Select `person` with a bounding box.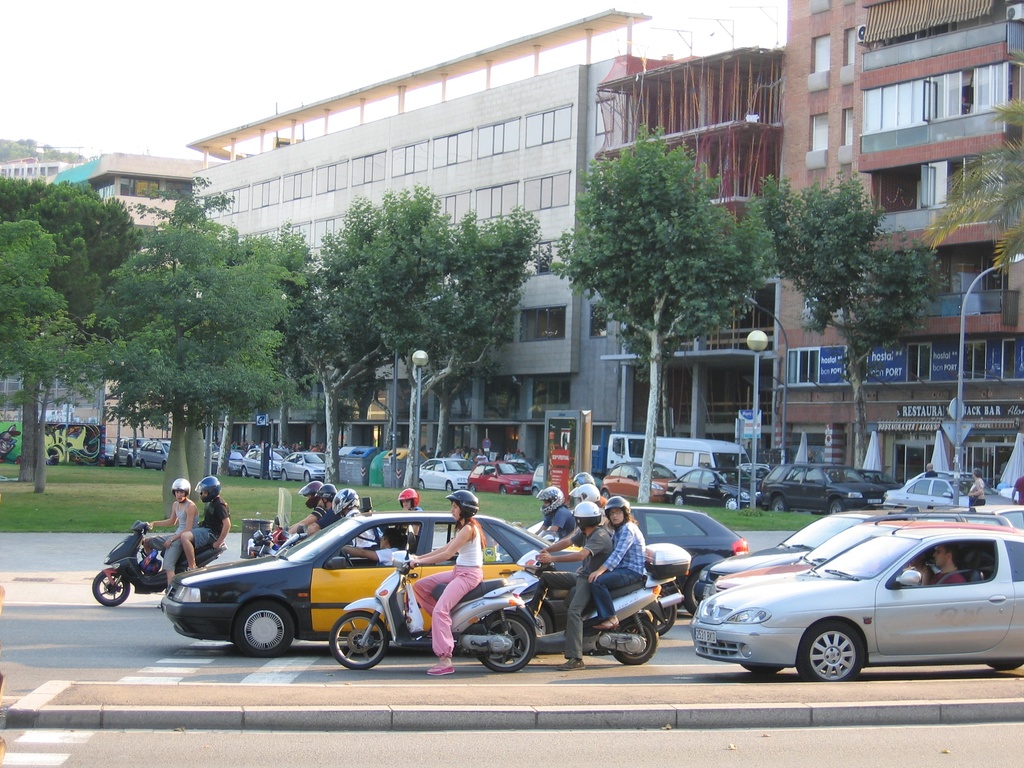
<region>572, 468, 596, 487</region>.
